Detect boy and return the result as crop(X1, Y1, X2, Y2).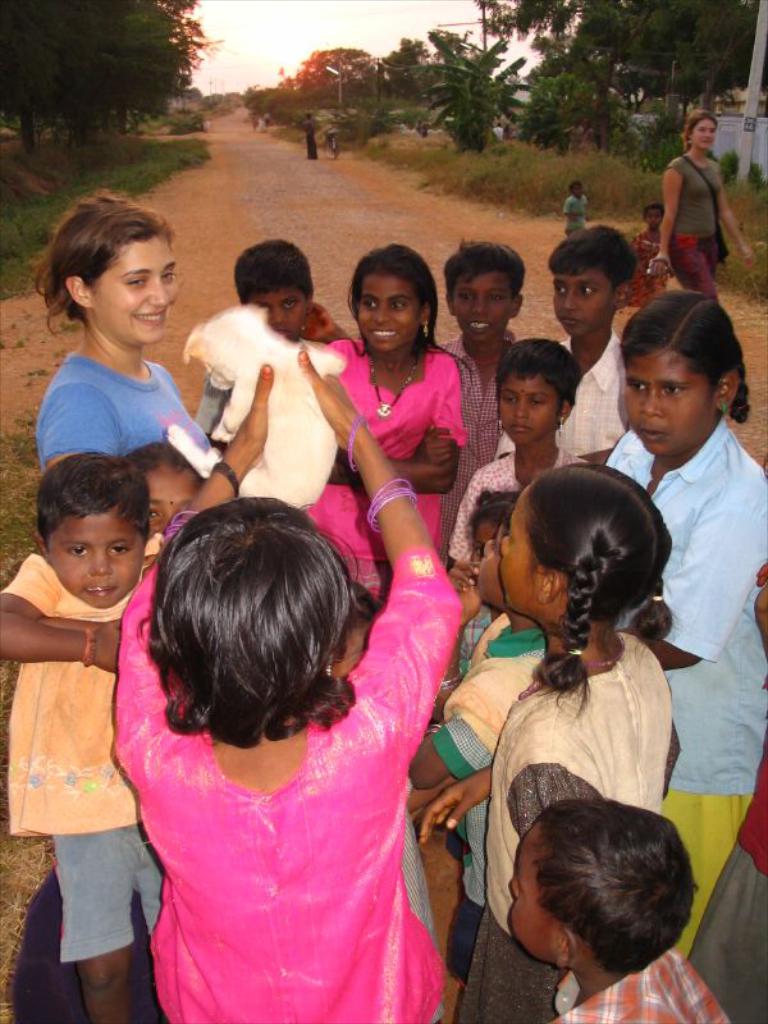
crop(509, 797, 730, 1023).
